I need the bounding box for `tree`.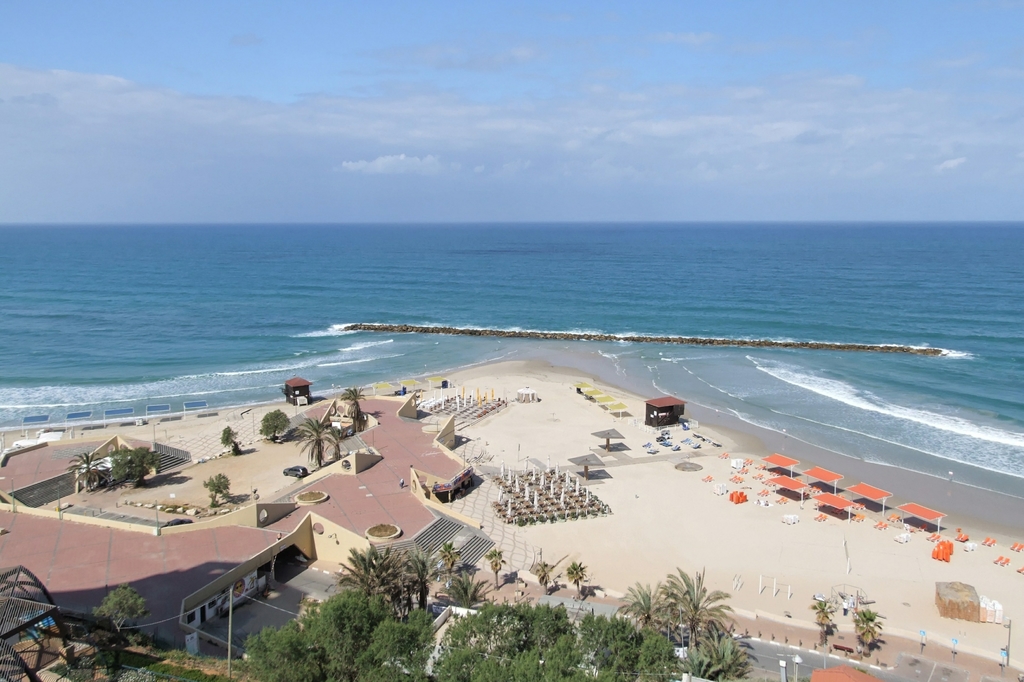
Here it is: rect(57, 447, 169, 507).
